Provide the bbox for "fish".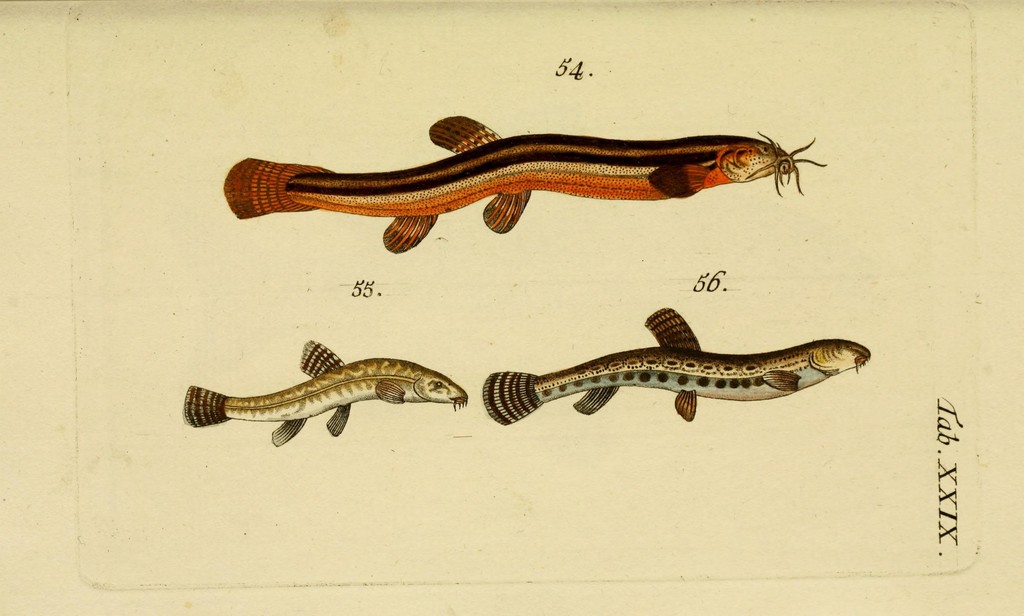
[x1=186, y1=341, x2=465, y2=453].
